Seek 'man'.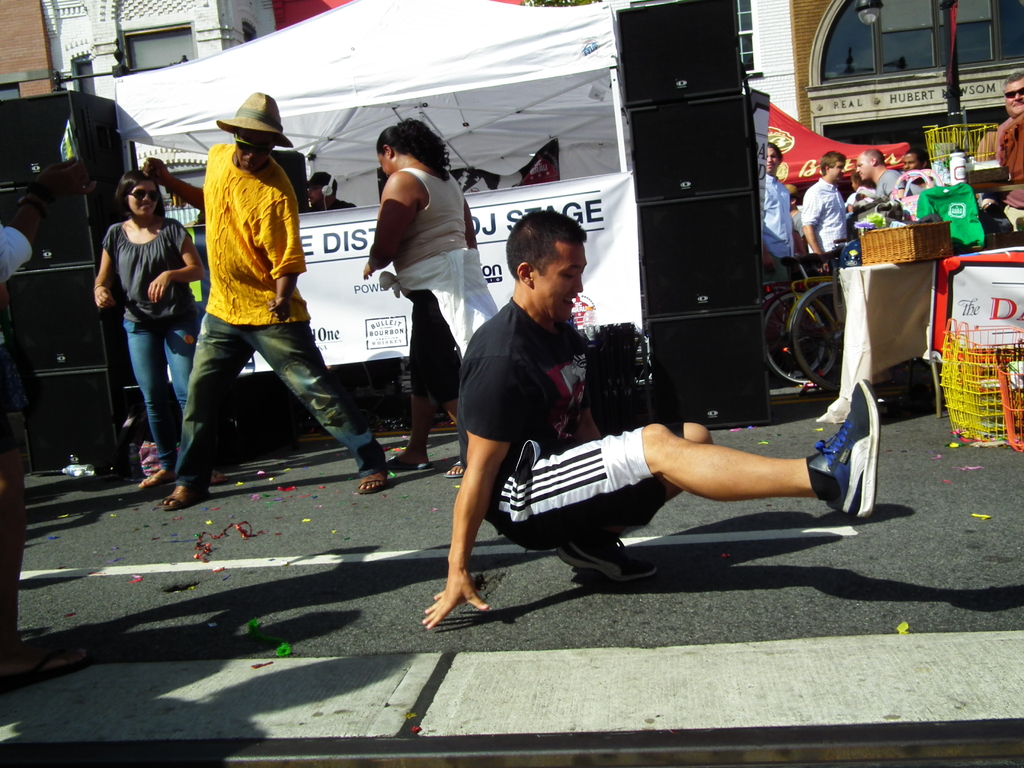
rect(159, 89, 387, 508).
